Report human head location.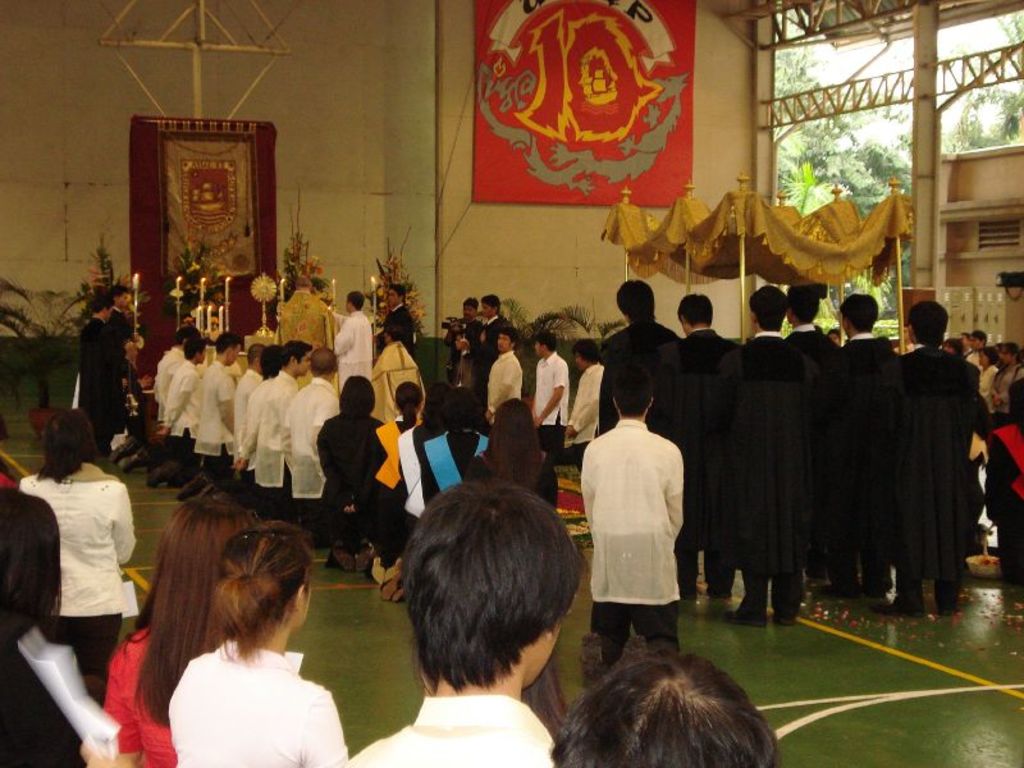
Report: [95,300,116,319].
